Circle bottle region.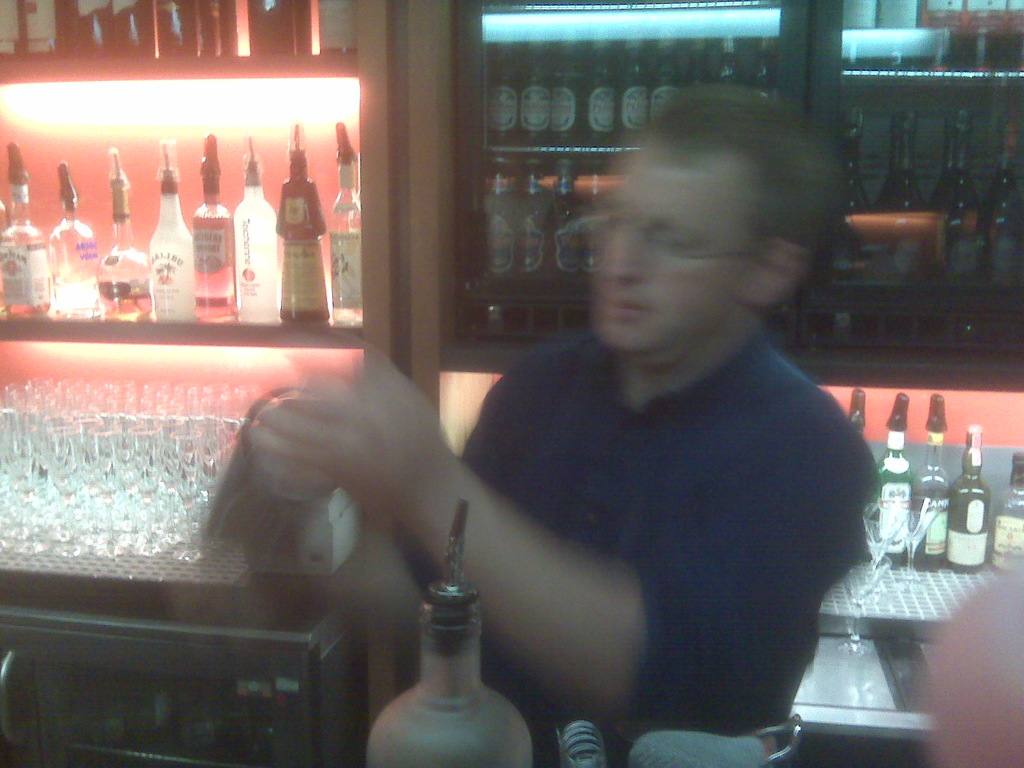
Region: rect(109, 0, 151, 49).
